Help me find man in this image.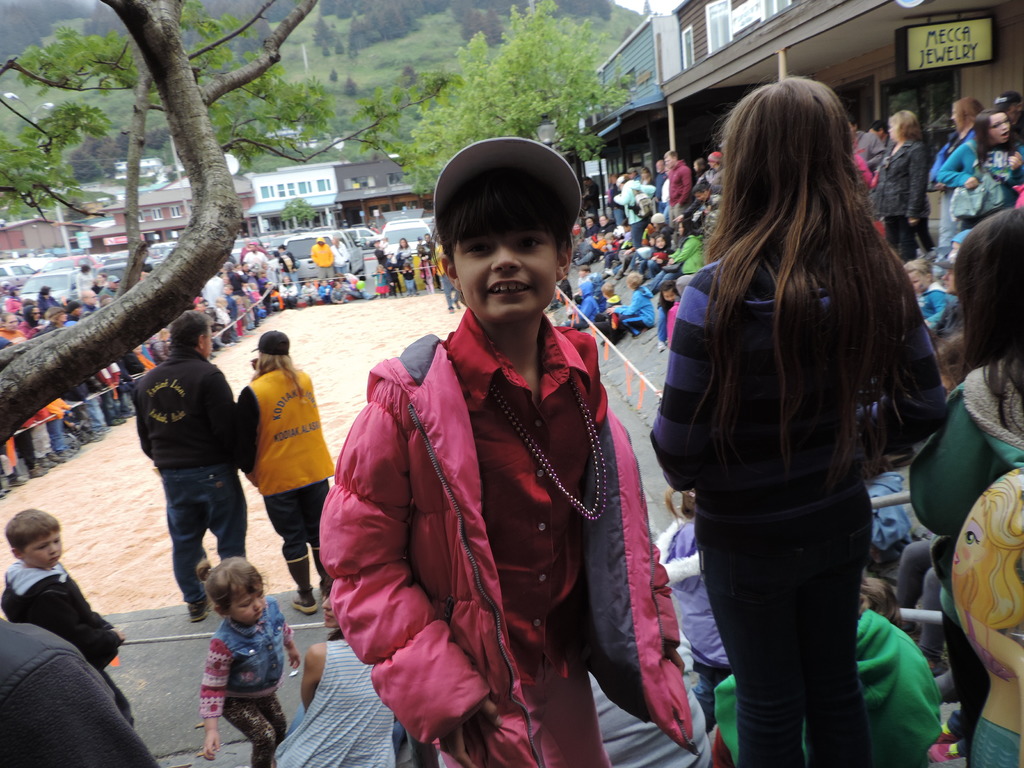
Found it: 134/310/246/625.
